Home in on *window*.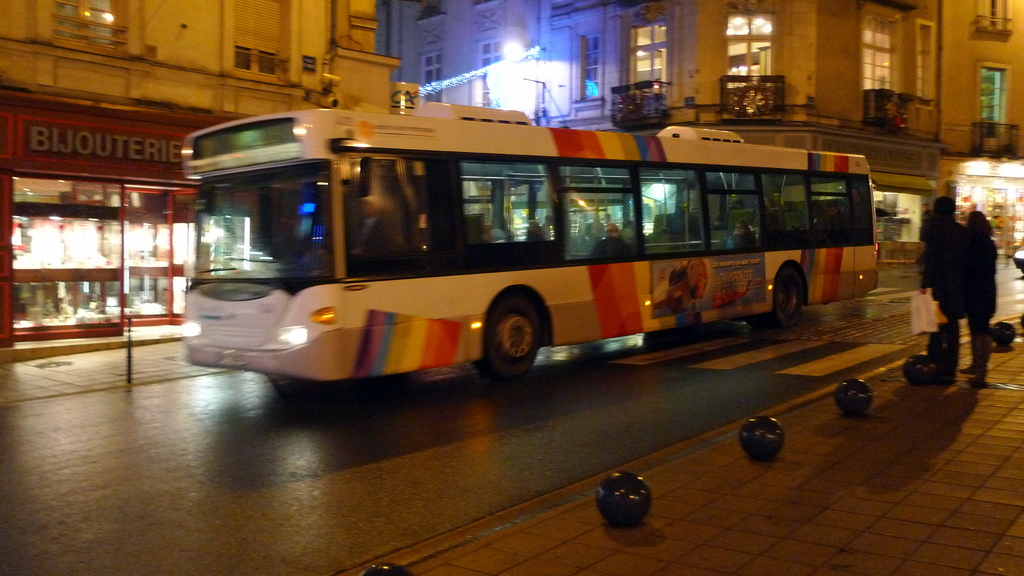
Homed in at box=[707, 167, 760, 253].
